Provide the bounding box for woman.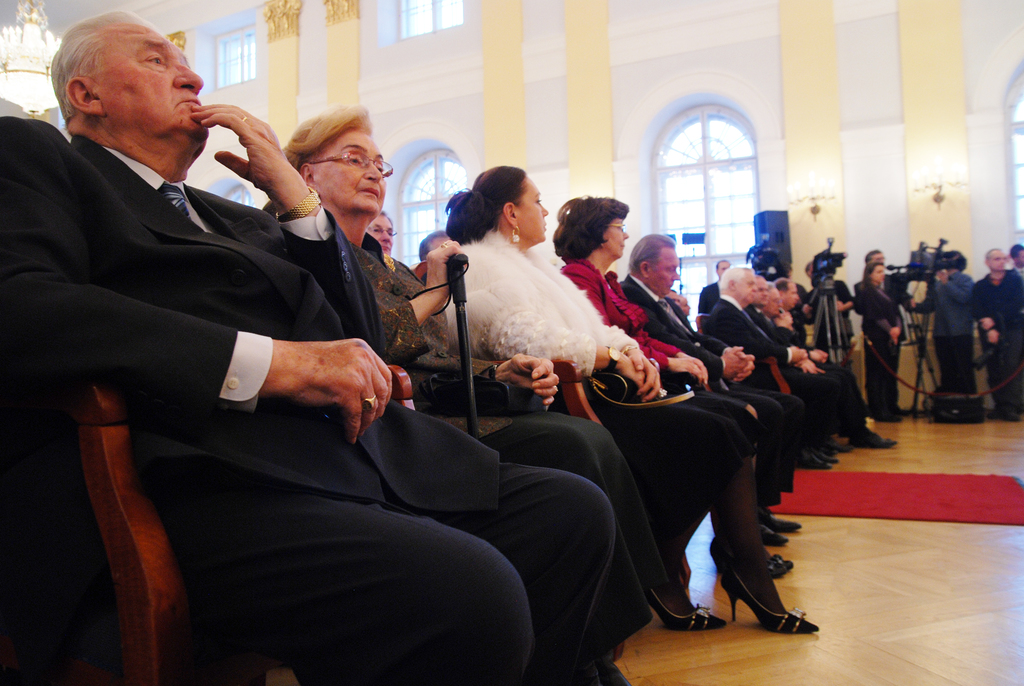
rect(857, 261, 900, 421).
